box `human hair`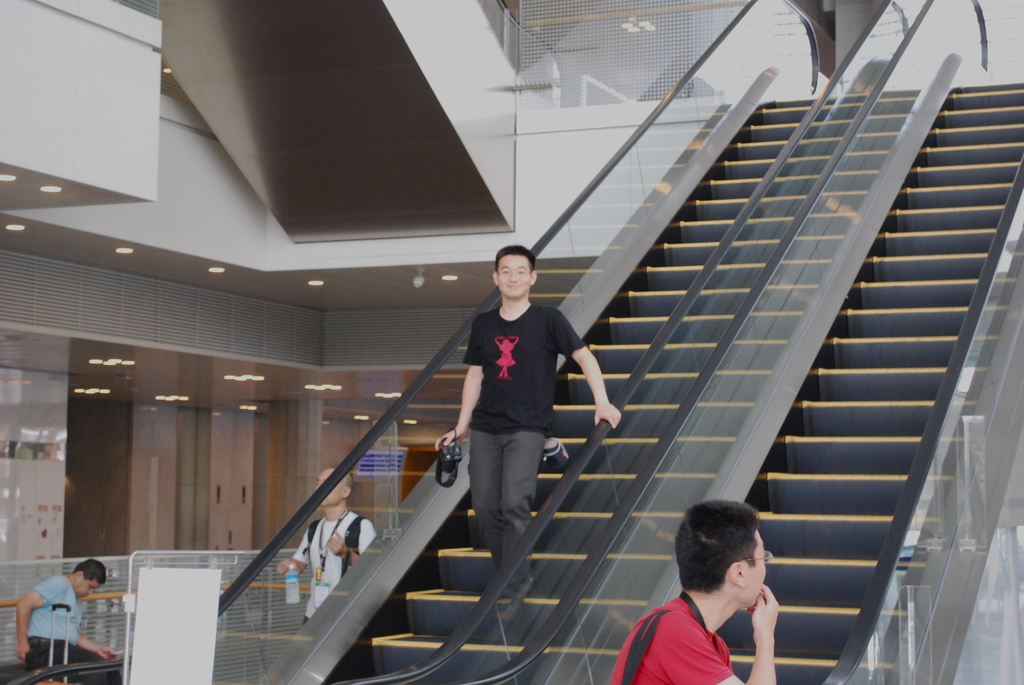
335:465:356:491
